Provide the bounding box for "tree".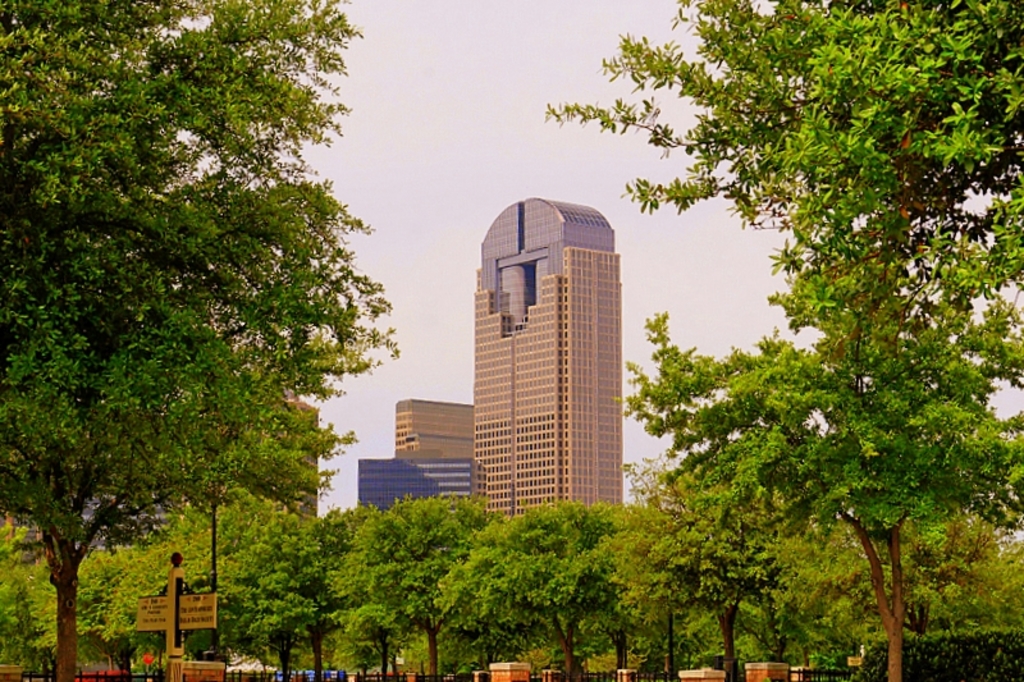
(70,541,147,678).
